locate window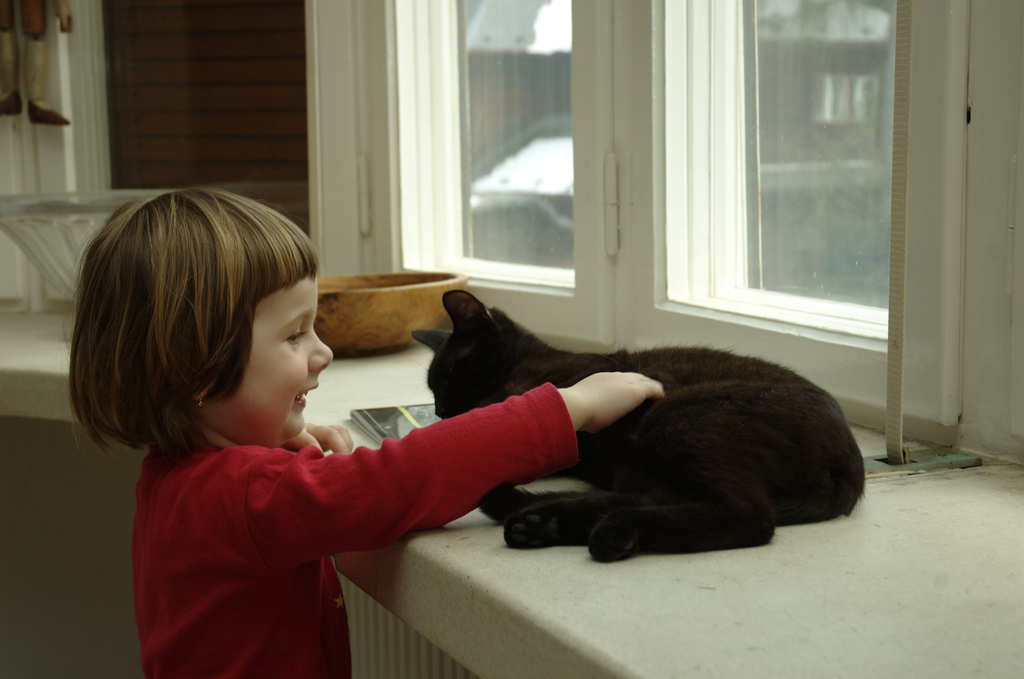
bbox=(381, 0, 606, 347)
